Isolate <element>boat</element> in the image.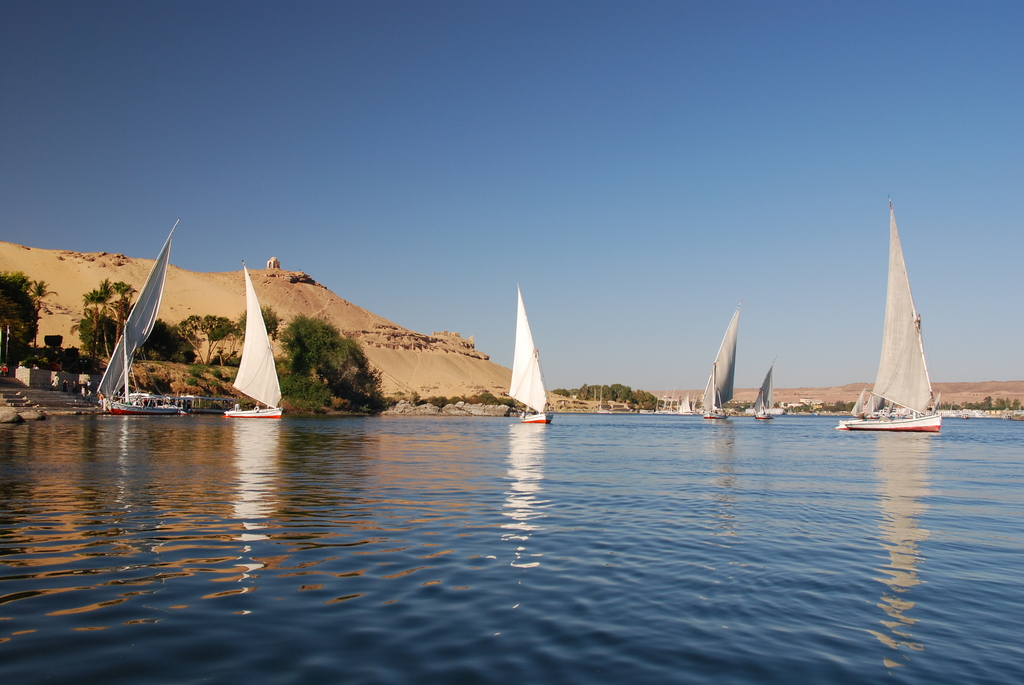
Isolated region: 510 285 554 423.
